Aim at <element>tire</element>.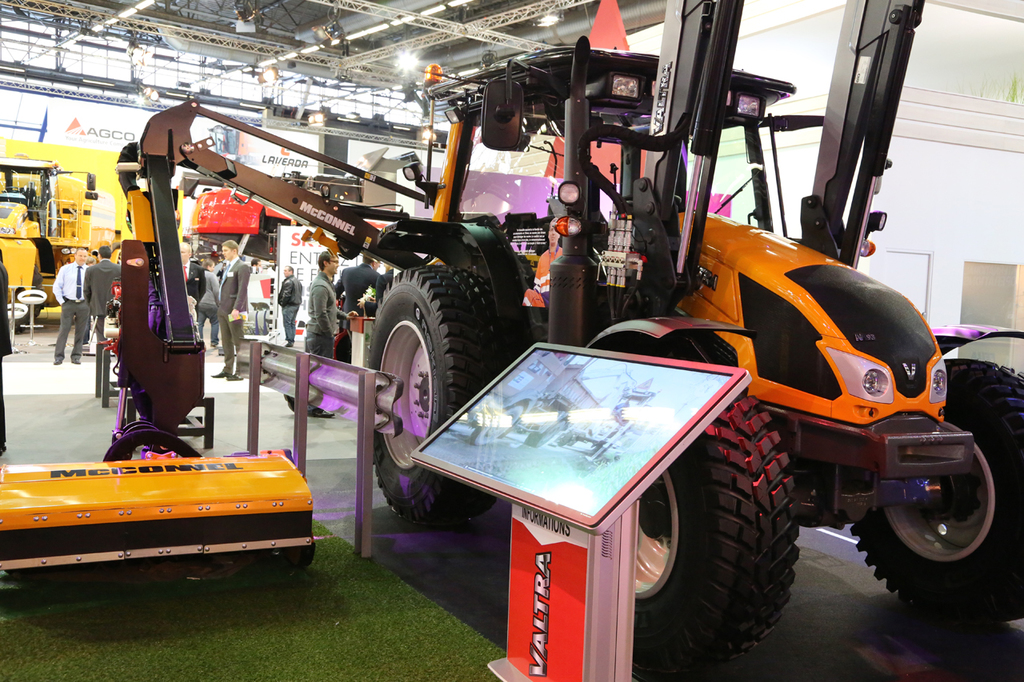
Aimed at 886, 401, 1004, 599.
